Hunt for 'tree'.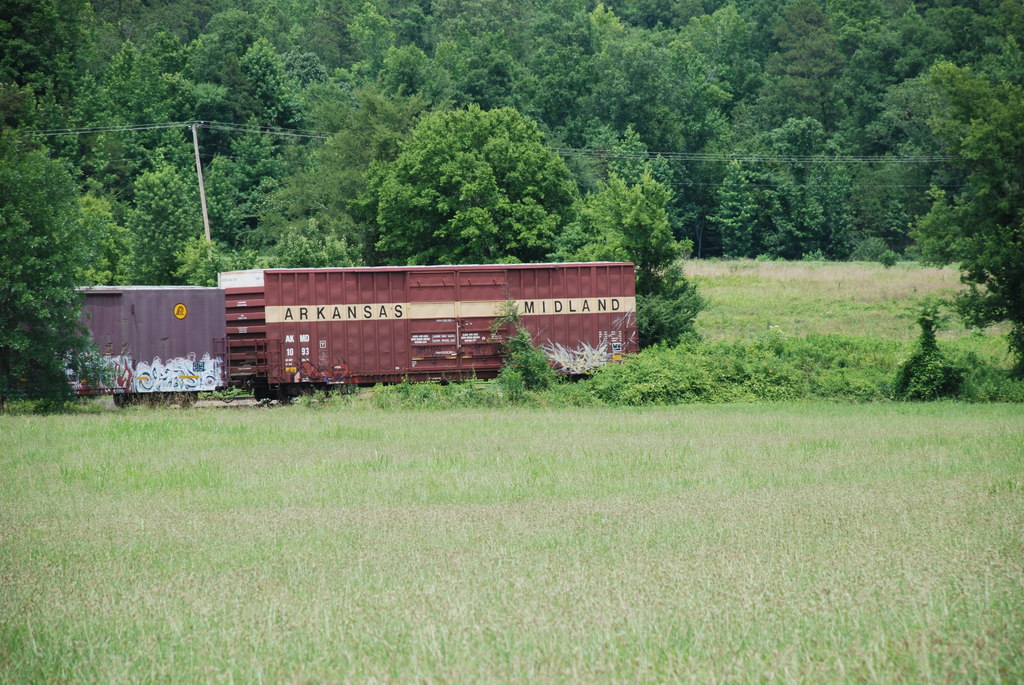
Hunted down at pyautogui.locateOnScreen(555, 162, 705, 358).
